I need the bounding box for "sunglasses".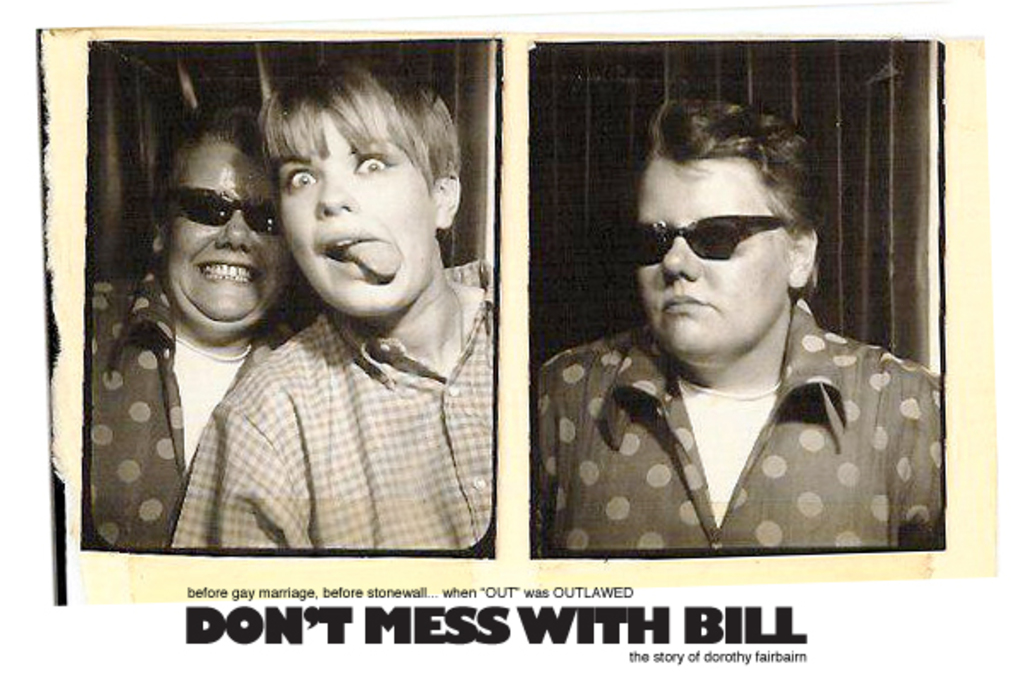
Here it is: 633:212:785:270.
